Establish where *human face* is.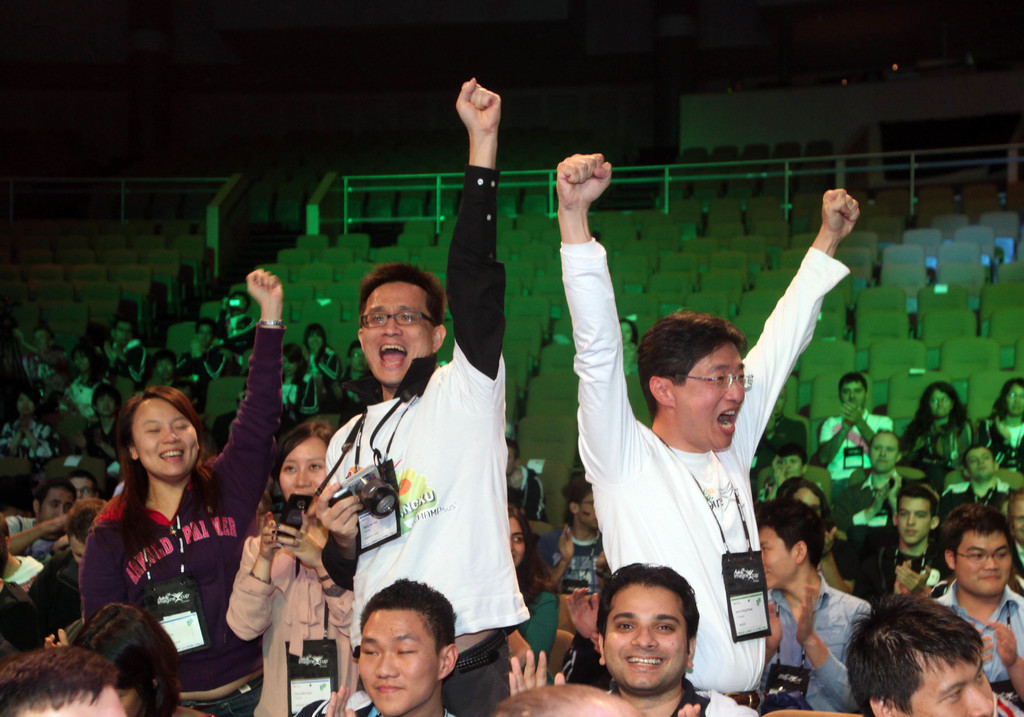
Established at region(277, 434, 326, 485).
